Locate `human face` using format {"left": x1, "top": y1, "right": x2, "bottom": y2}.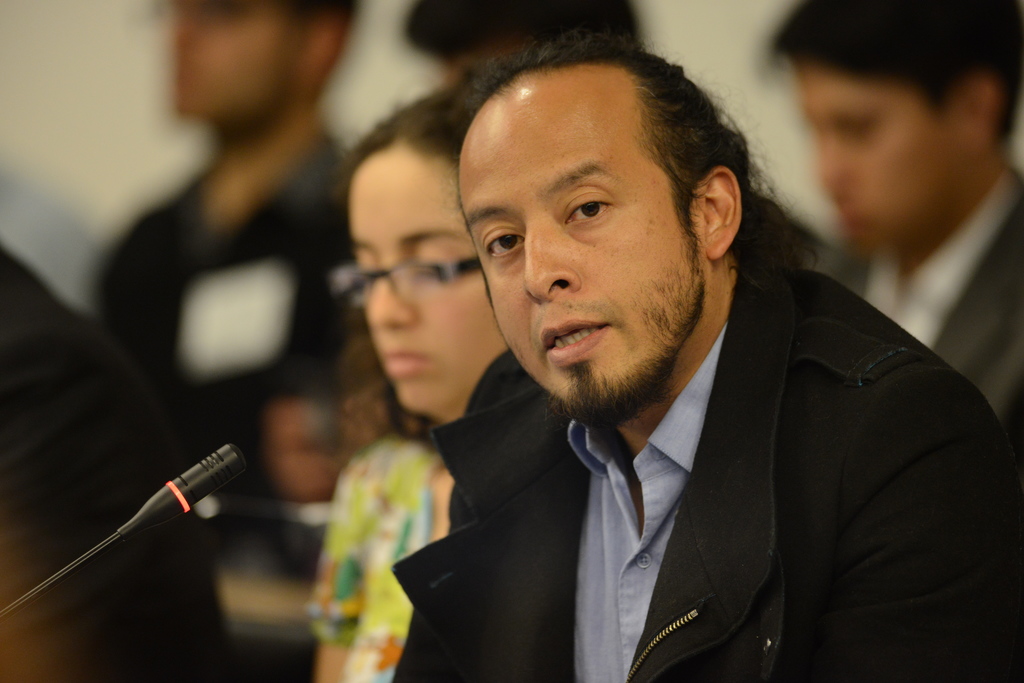
{"left": 810, "top": 65, "right": 959, "bottom": 247}.
